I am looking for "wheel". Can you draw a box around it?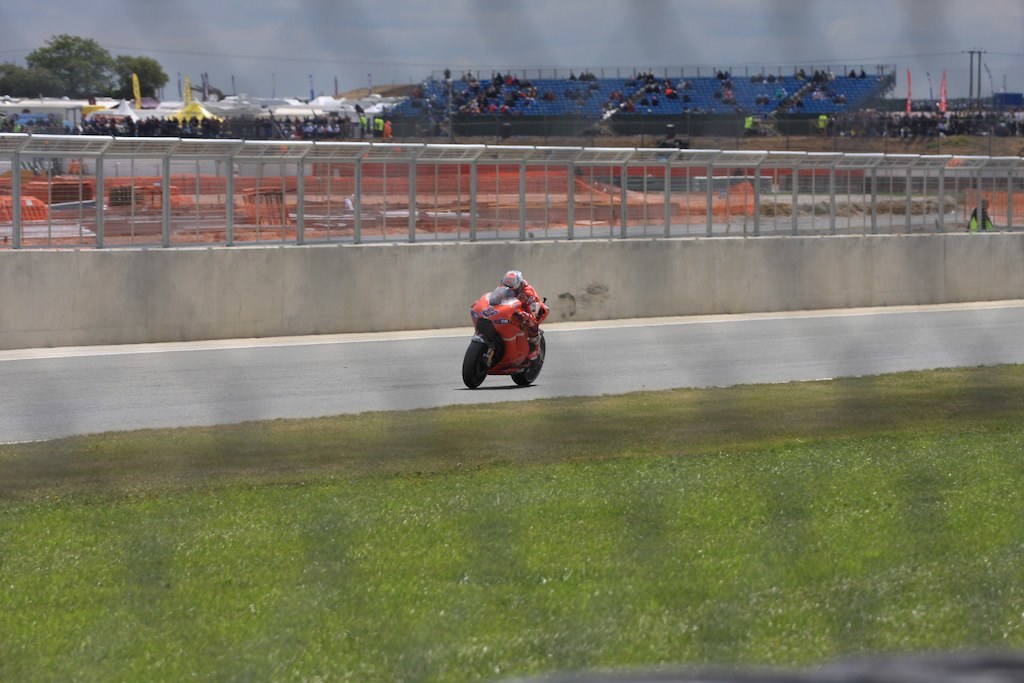
Sure, the bounding box is <region>510, 329, 545, 387</region>.
